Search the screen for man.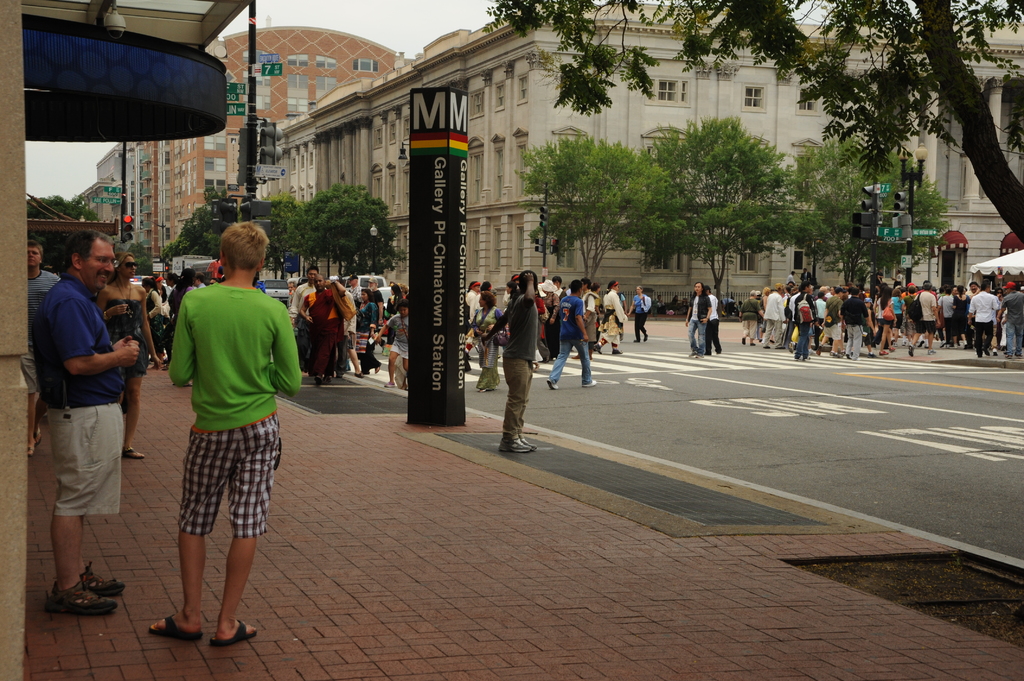
Found at 904,284,941,362.
